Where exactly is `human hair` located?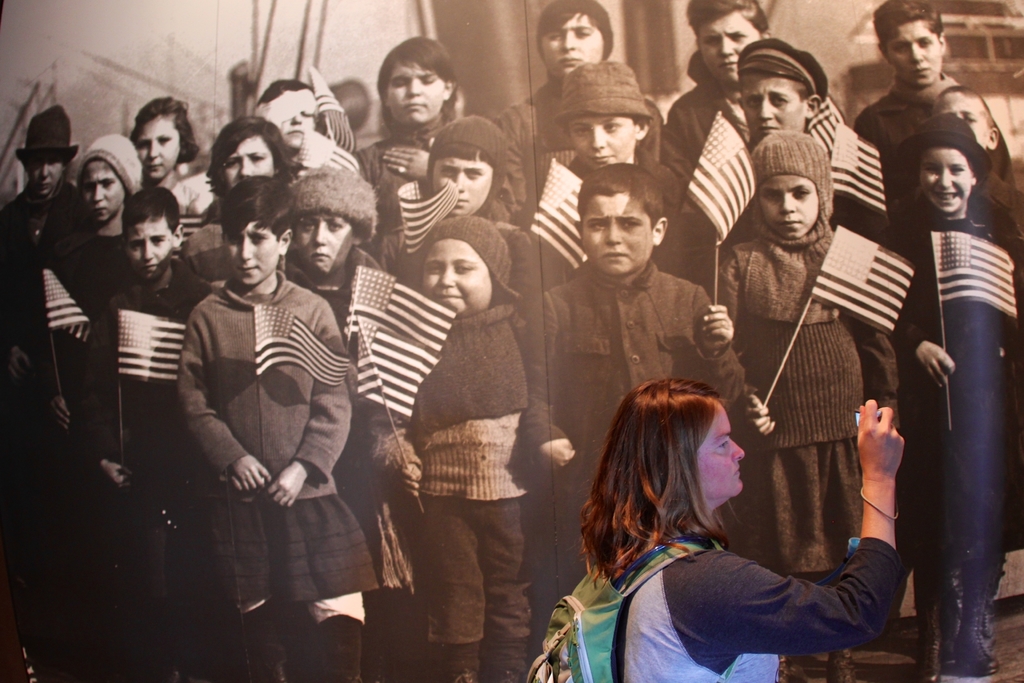
Its bounding box is [218, 174, 293, 247].
